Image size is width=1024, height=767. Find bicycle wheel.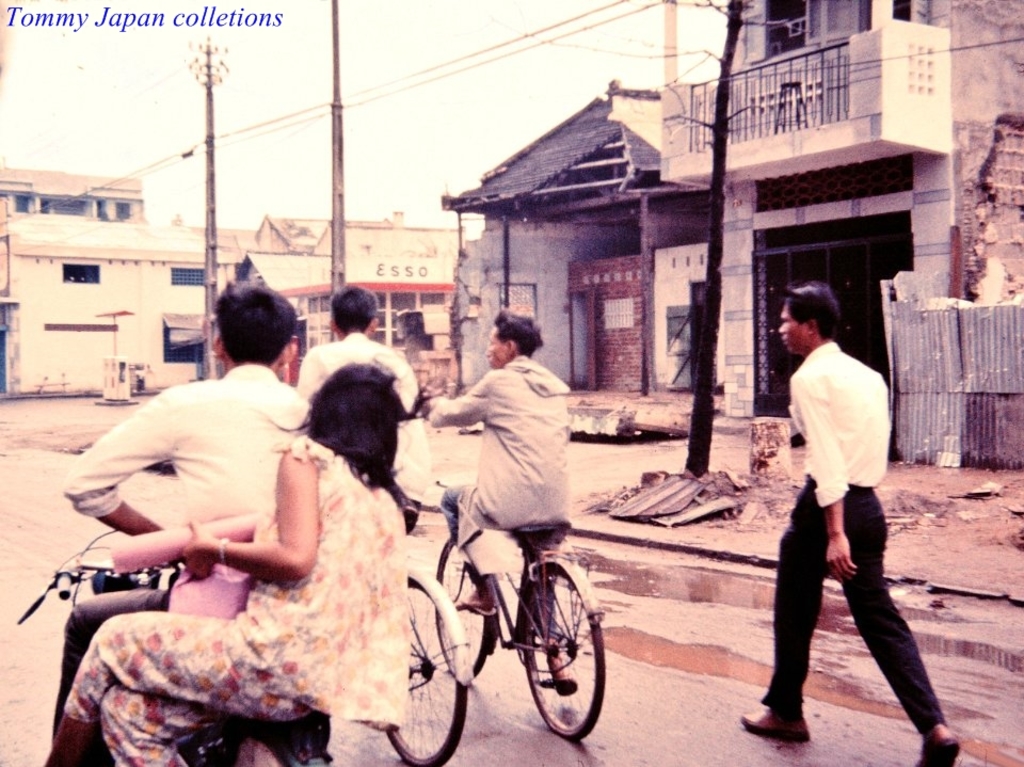
bbox(382, 578, 473, 766).
